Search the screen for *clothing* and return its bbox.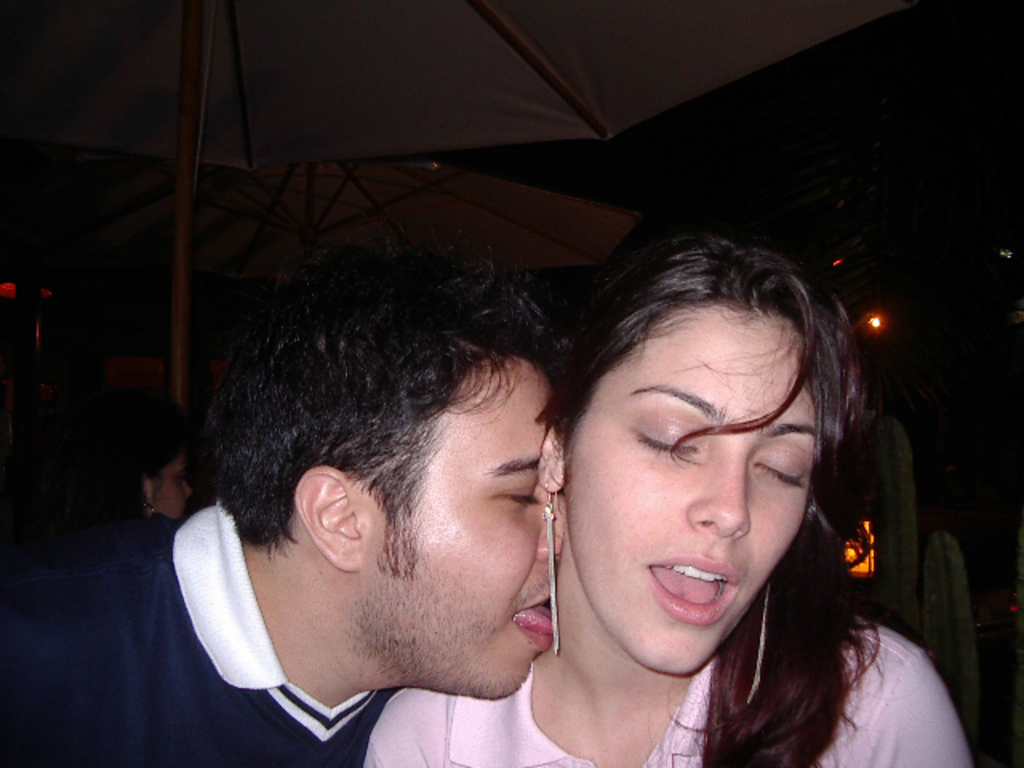
Found: {"left": 360, "top": 622, "right": 971, "bottom": 765}.
